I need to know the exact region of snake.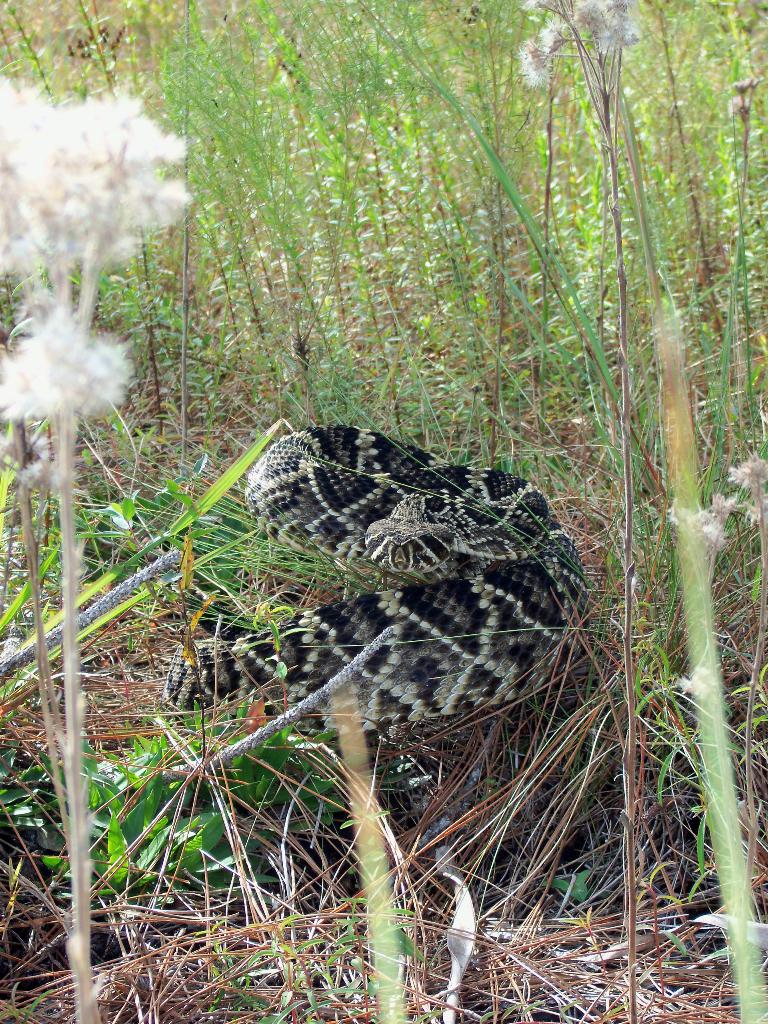
Region: region(164, 424, 596, 732).
